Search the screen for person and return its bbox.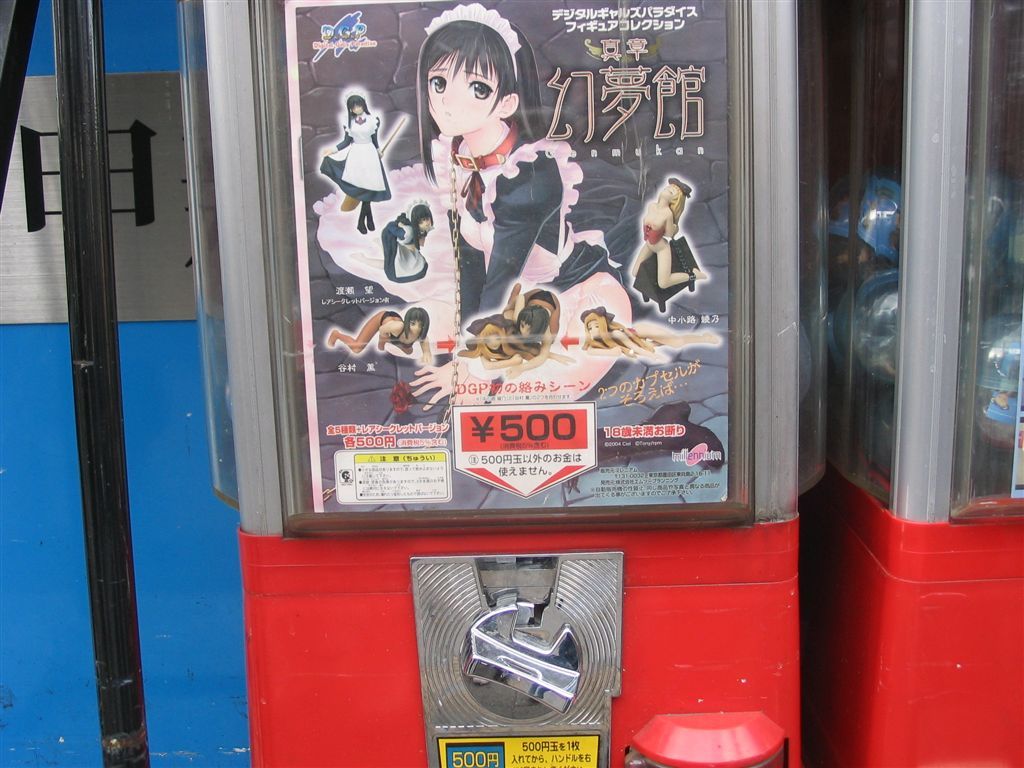
Found: bbox=(460, 314, 576, 364).
